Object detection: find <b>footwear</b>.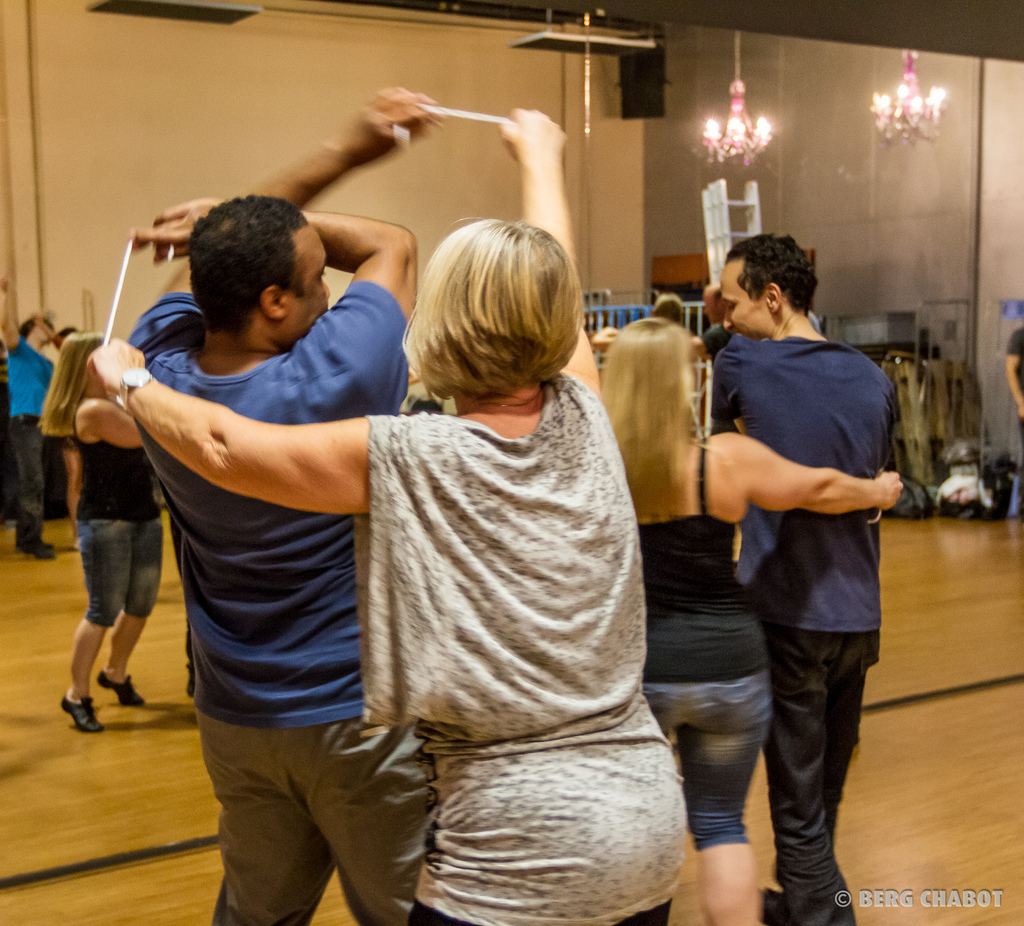
[63,692,103,731].
